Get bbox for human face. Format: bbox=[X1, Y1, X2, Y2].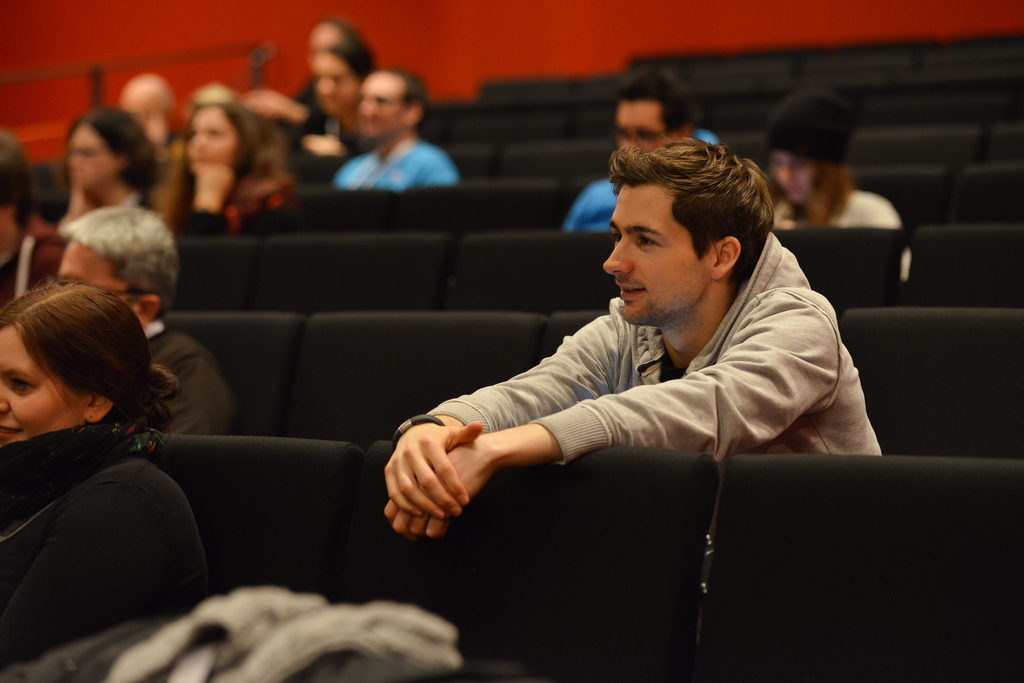
bbox=[614, 99, 673, 152].
